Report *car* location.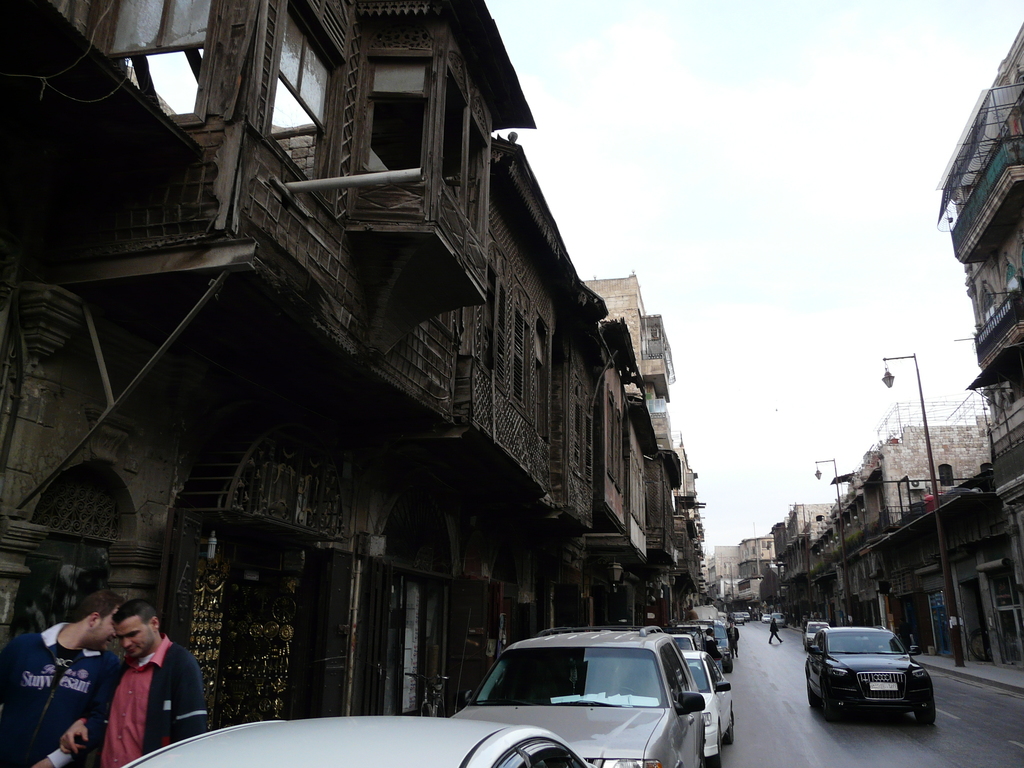
Report: <bbox>682, 650, 740, 761</bbox>.
